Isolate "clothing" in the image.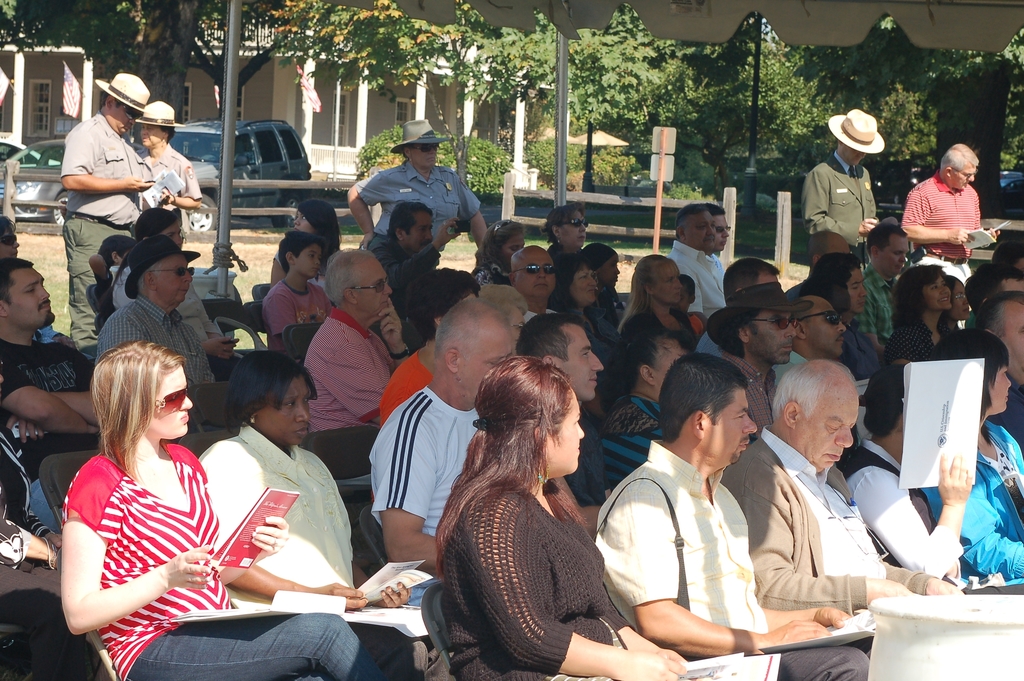
Isolated region: (438, 470, 650, 680).
